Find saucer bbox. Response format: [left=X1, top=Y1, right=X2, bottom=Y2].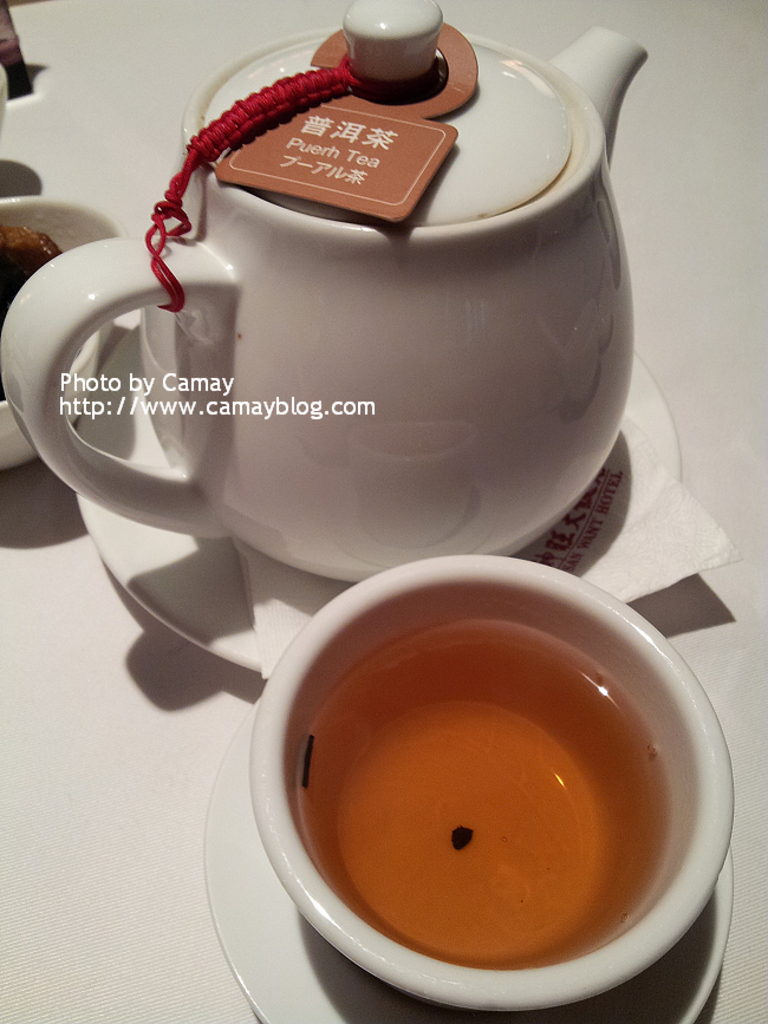
[left=202, top=702, right=734, bottom=1023].
